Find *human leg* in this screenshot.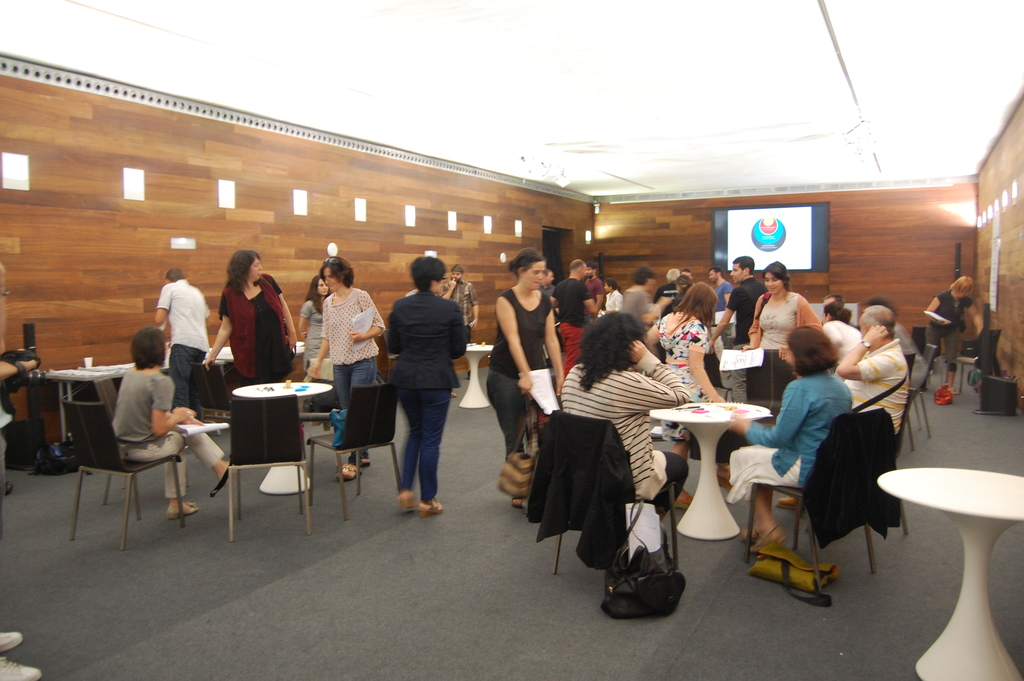
The bounding box for *human leg* is left=415, top=386, right=446, bottom=511.
